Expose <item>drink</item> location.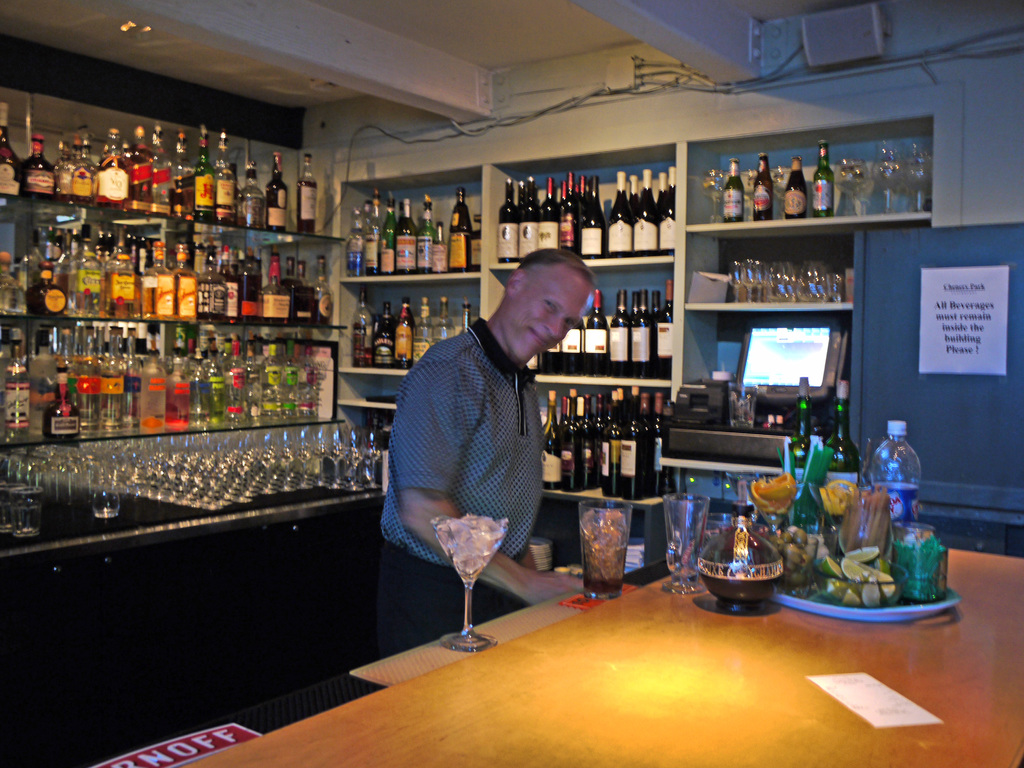
Exposed at {"x1": 429, "y1": 523, "x2": 508, "y2": 655}.
